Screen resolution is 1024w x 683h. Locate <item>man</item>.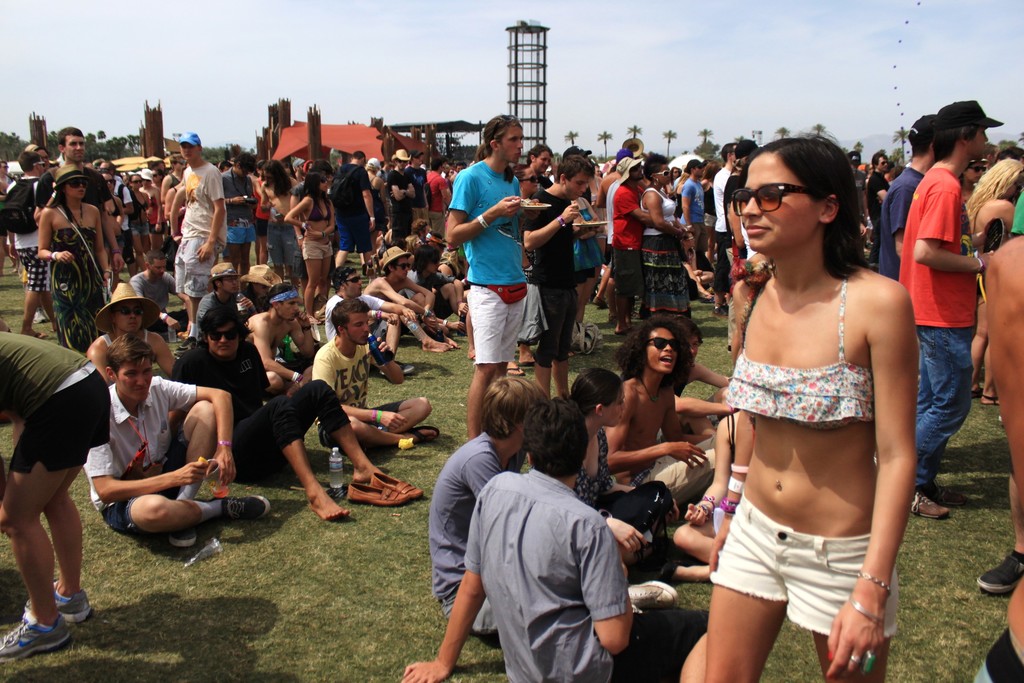
<region>31, 124, 118, 229</region>.
